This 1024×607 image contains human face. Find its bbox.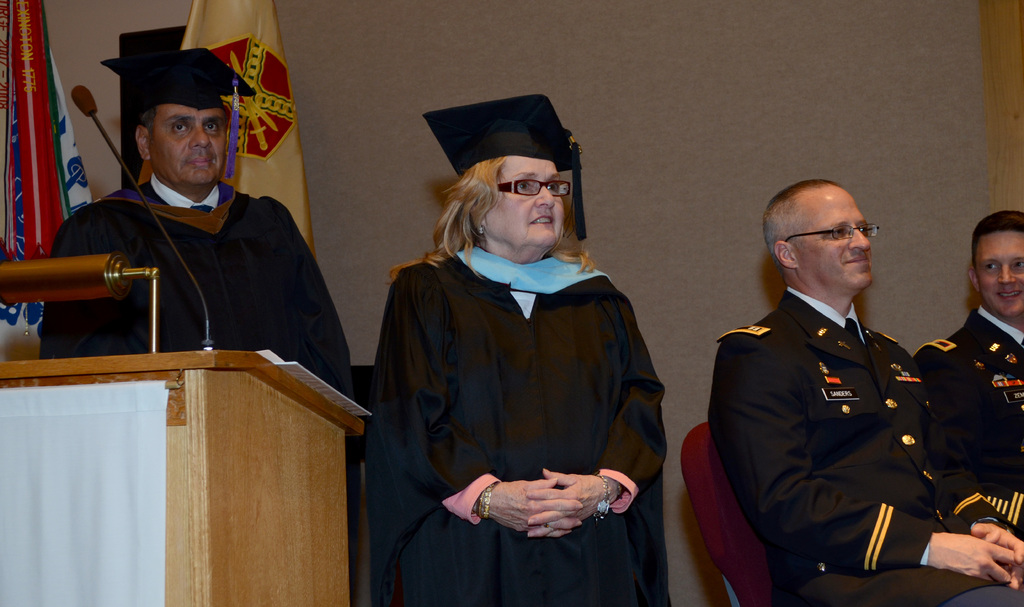
(794,195,870,289).
